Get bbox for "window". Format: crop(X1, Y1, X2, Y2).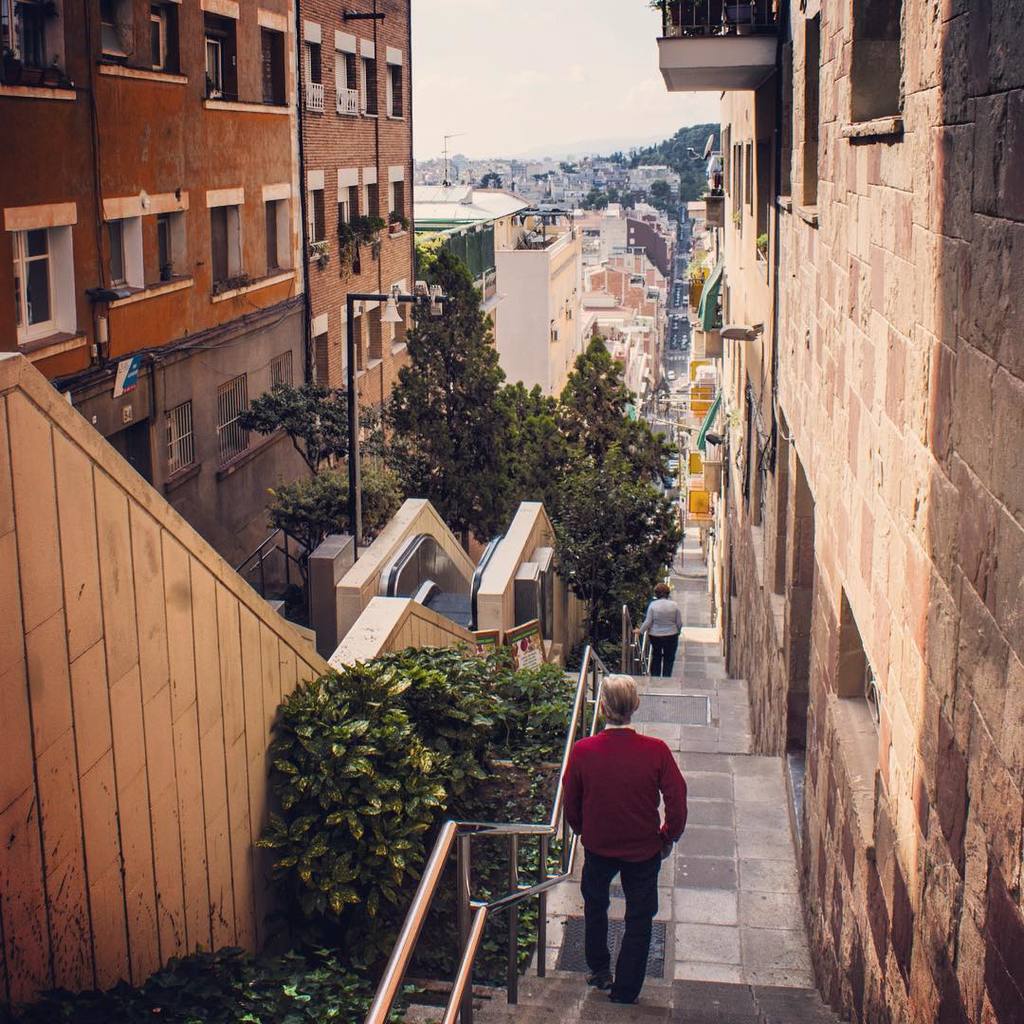
crop(203, 186, 249, 299).
